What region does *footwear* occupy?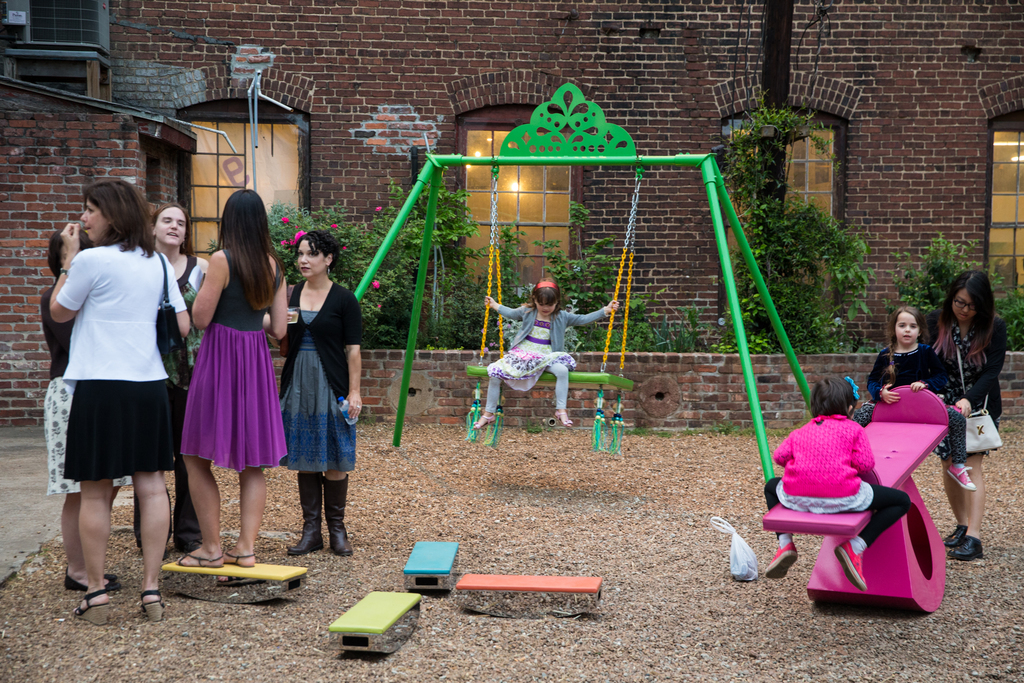
box=[321, 473, 356, 555].
